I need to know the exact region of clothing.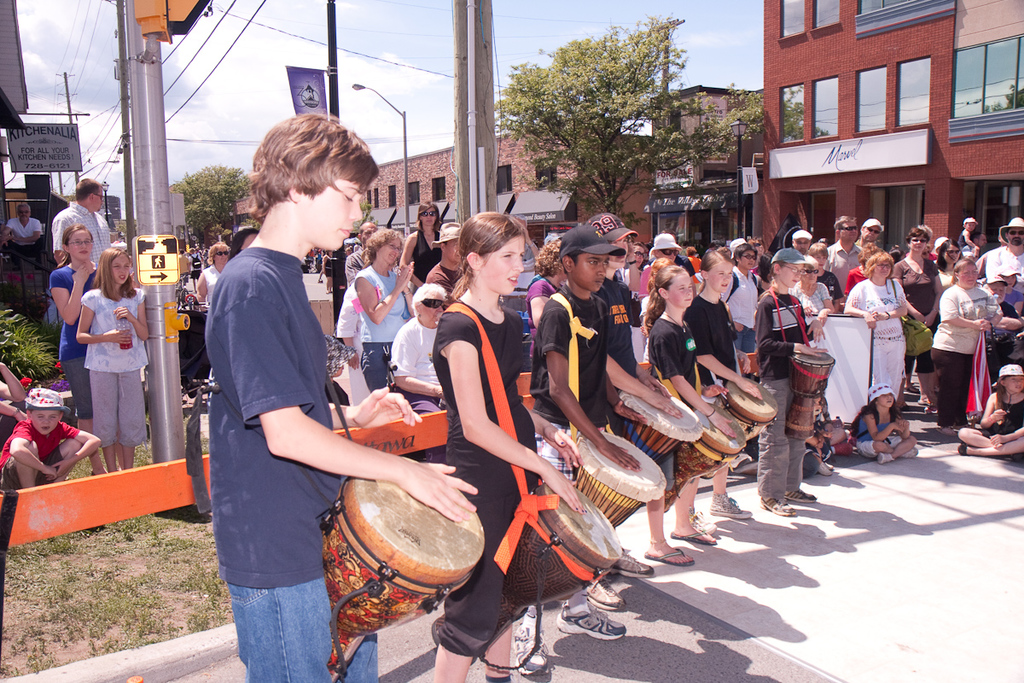
Region: x1=724, y1=272, x2=764, y2=357.
